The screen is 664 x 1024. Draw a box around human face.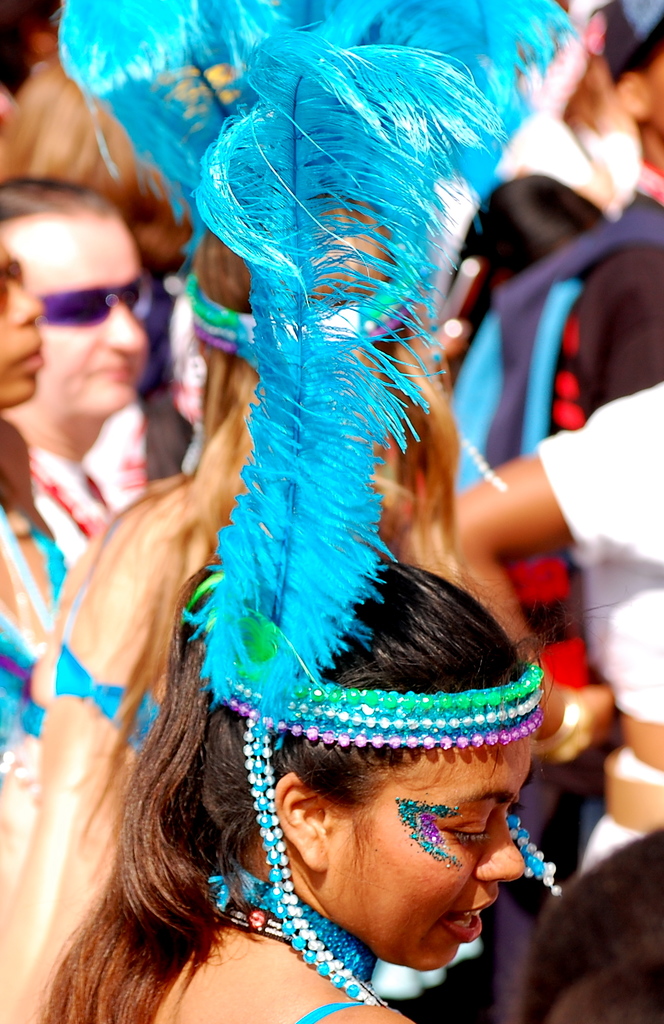
{"left": 43, "top": 212, "right": 164, "bottom": 412}.
